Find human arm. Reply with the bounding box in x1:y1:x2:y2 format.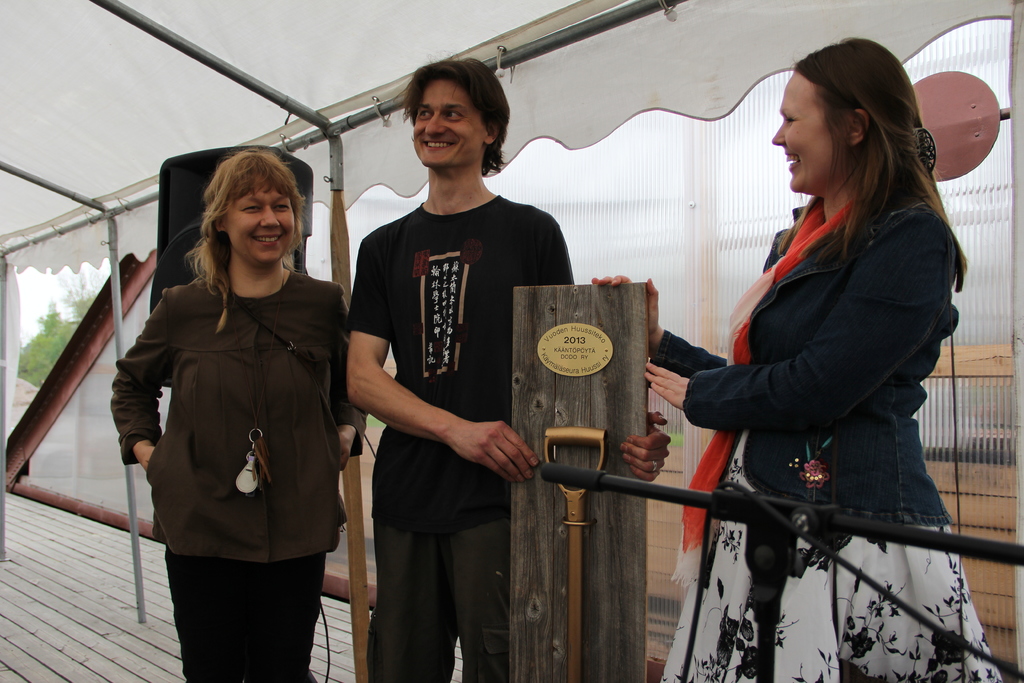
637:215:952:440.
